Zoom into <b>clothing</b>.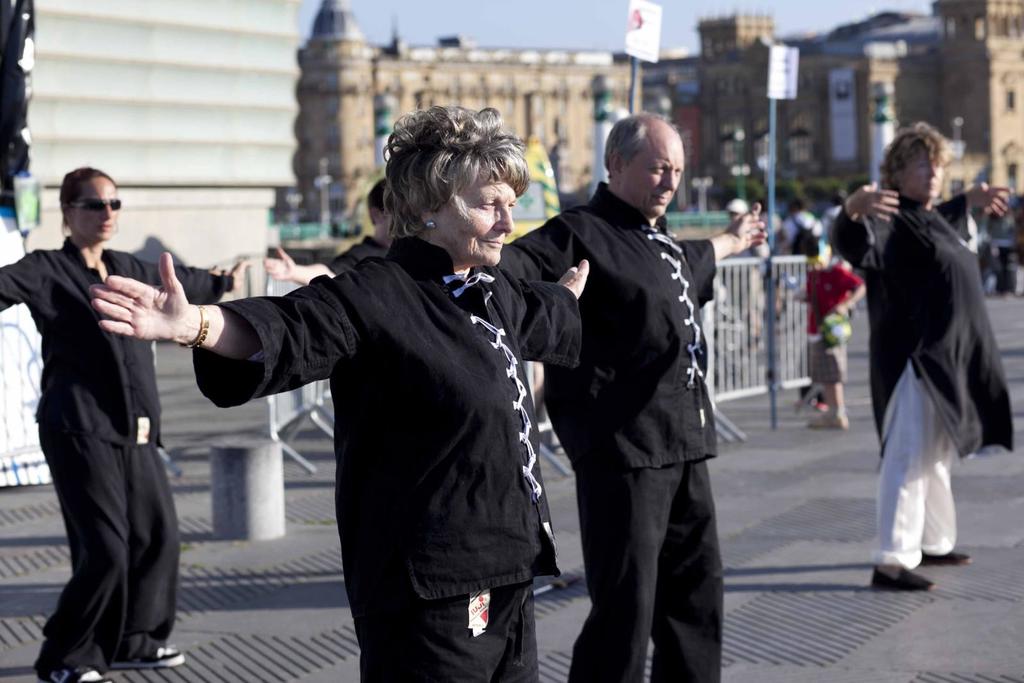
Zoom target: 806:266:860:385.
